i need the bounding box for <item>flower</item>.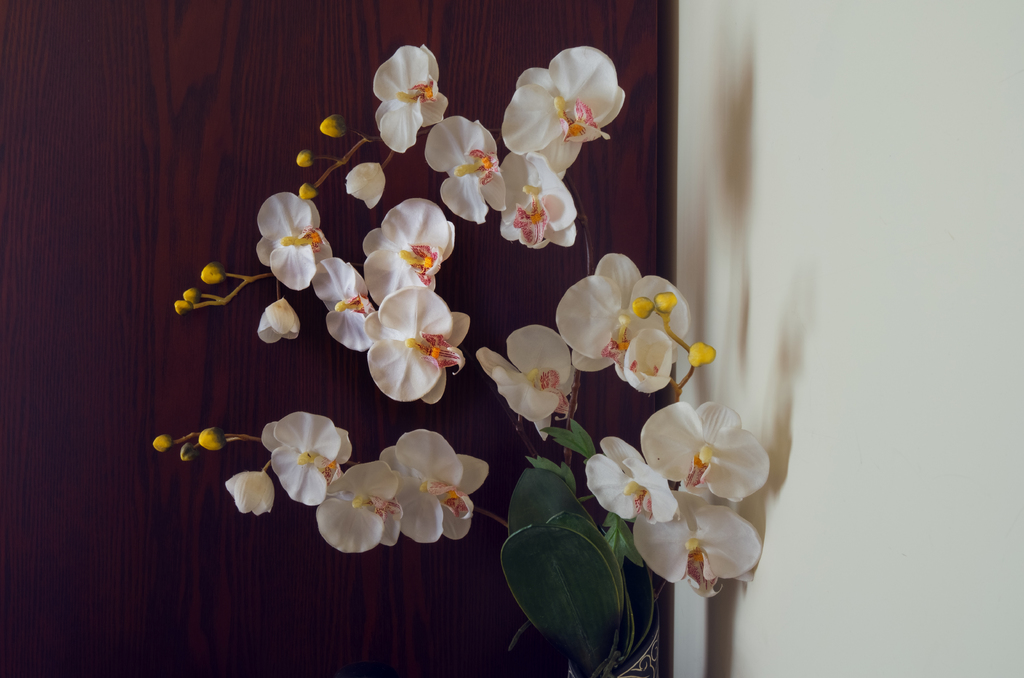
Here it is: region(500, 151, 576, 250).
